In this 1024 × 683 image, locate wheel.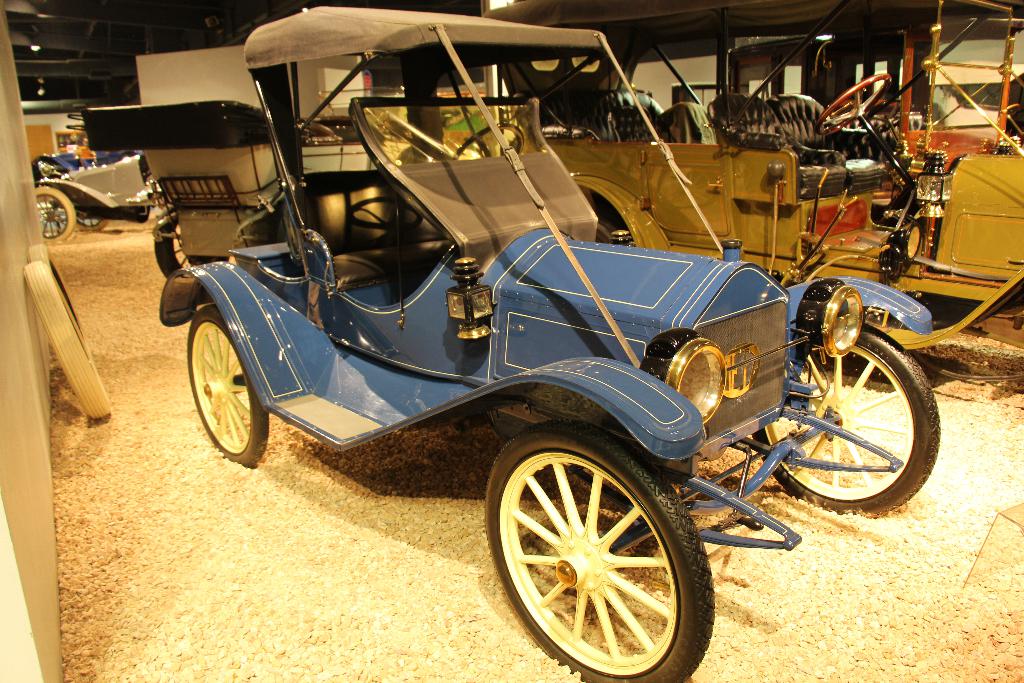
Bounding box: select_region(32, 186, 74, 245).
